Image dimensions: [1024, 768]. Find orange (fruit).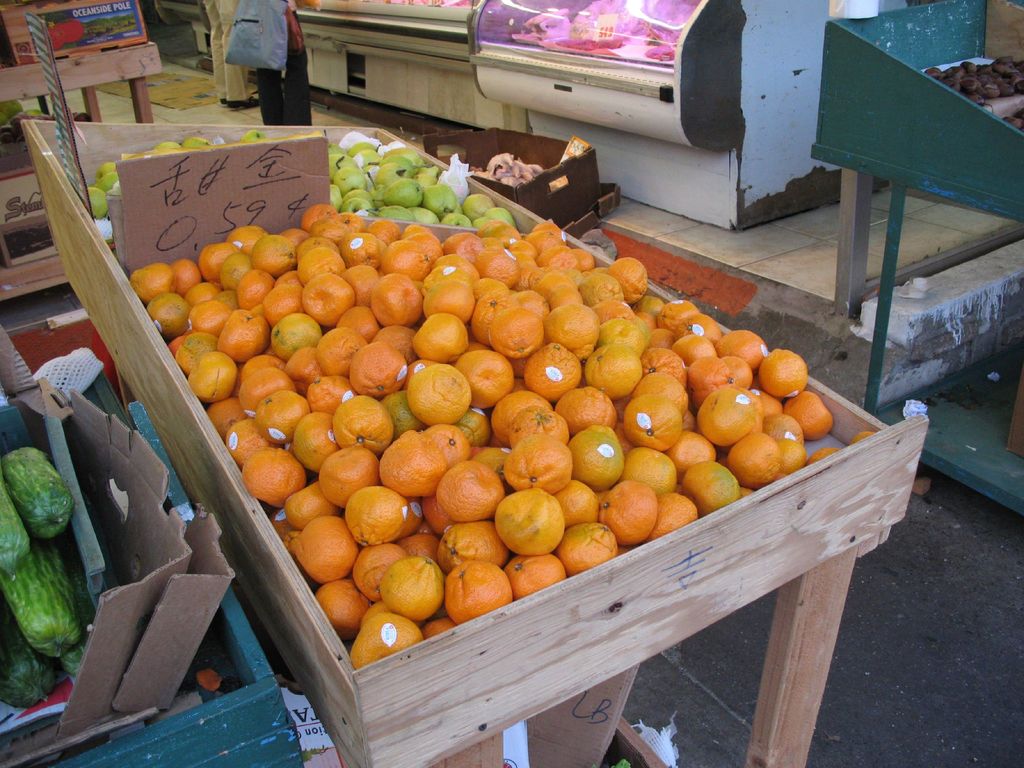
x1=650, y1=490, x2=708, y2=544.
